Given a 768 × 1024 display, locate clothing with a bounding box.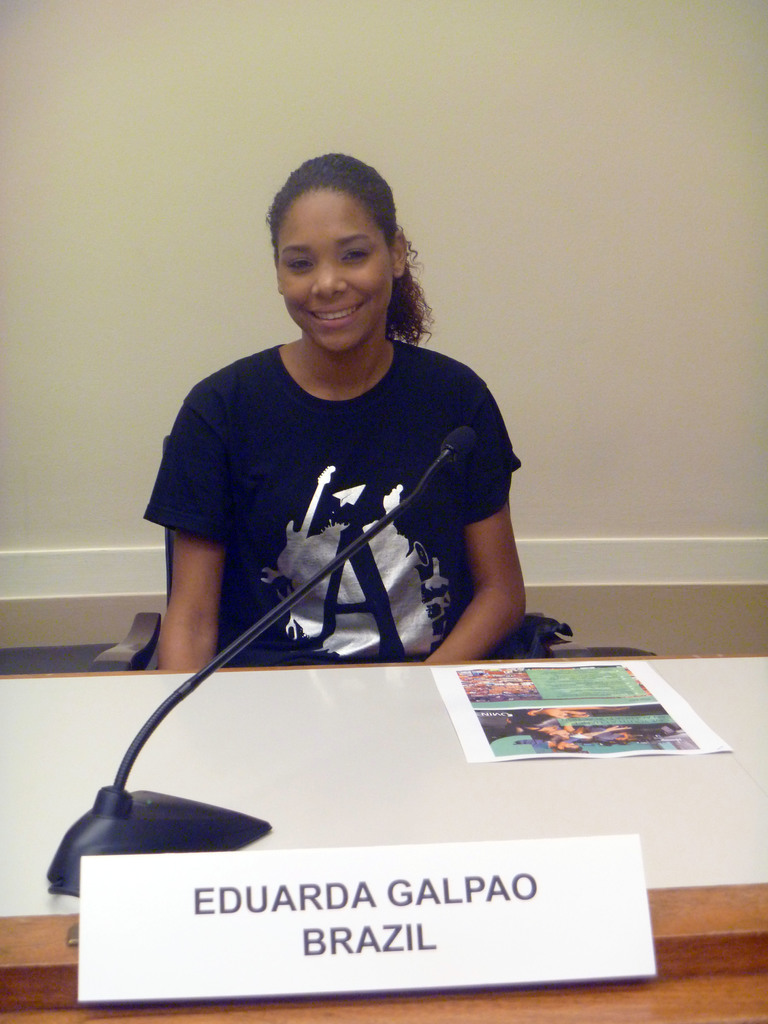
Located: (506,710,559,736).
